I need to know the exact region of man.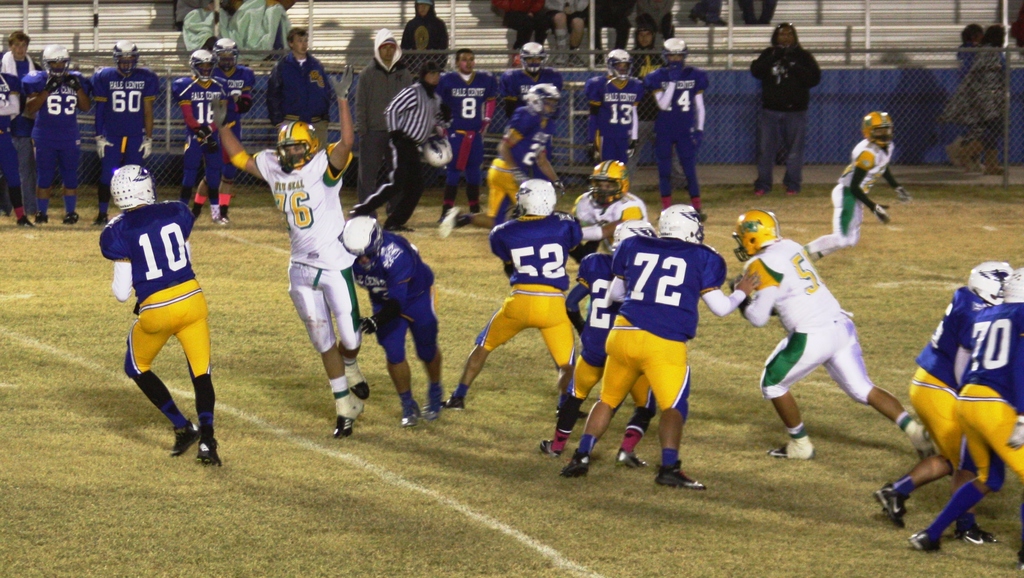
Region: bbox=(536, 221, 660, 469).
